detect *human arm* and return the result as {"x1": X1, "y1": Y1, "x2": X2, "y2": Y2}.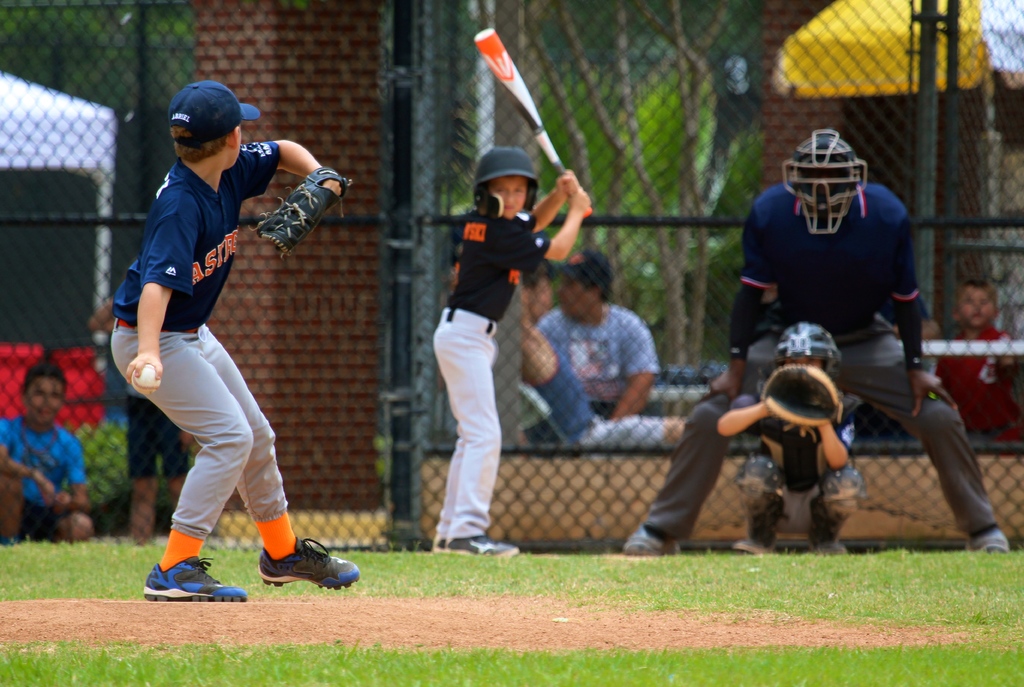
{"x1": 54, "y1": 436, "x2": 90, "y2": 520}.
